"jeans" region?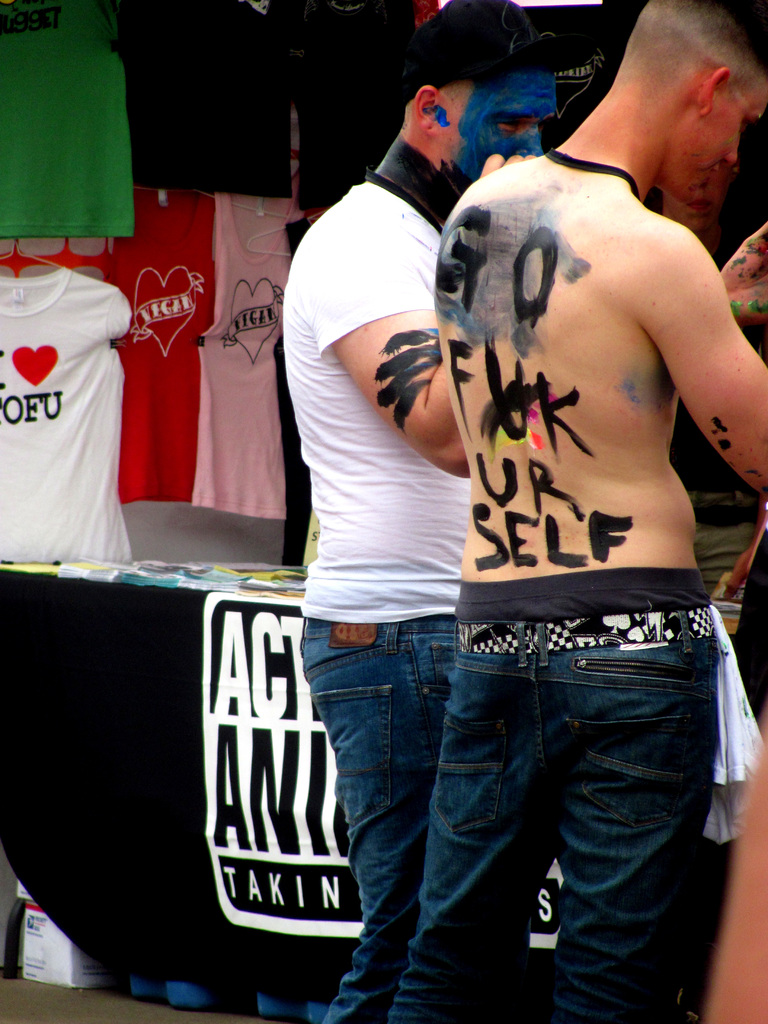
box=[293, 602, 745, 1002]
